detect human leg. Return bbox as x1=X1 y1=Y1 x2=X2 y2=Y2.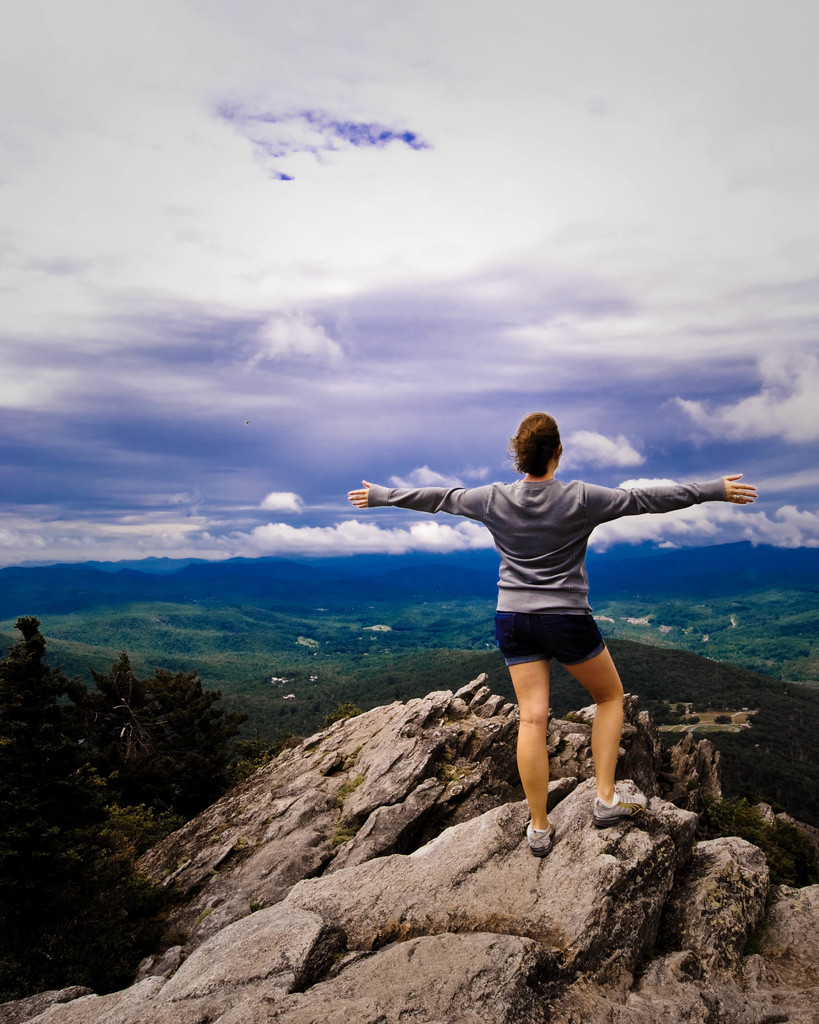
x1=507 y1=659 x2=554 y2=851.
